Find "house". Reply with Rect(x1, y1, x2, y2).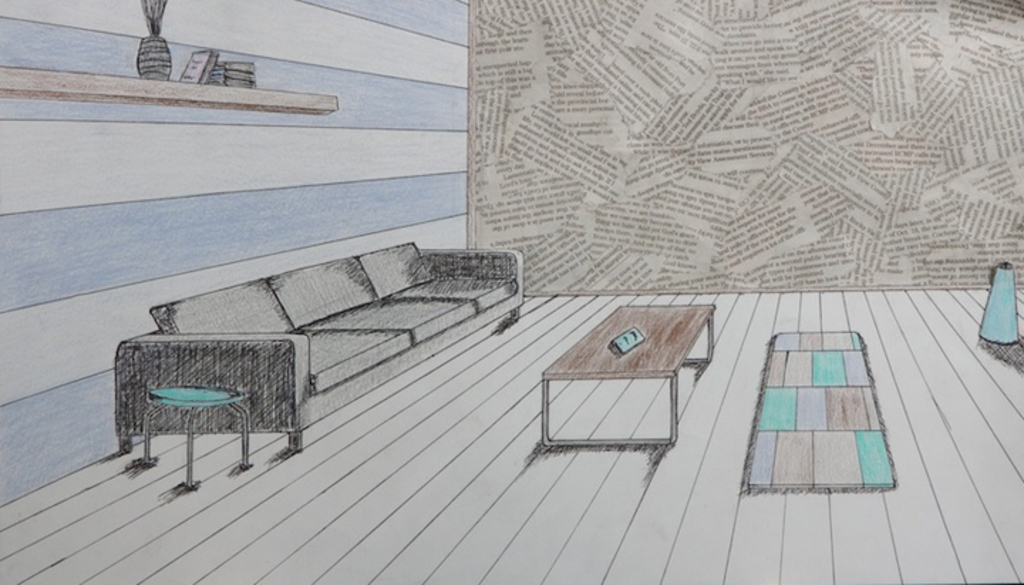
Rect(0, 0, 1023, 584).
